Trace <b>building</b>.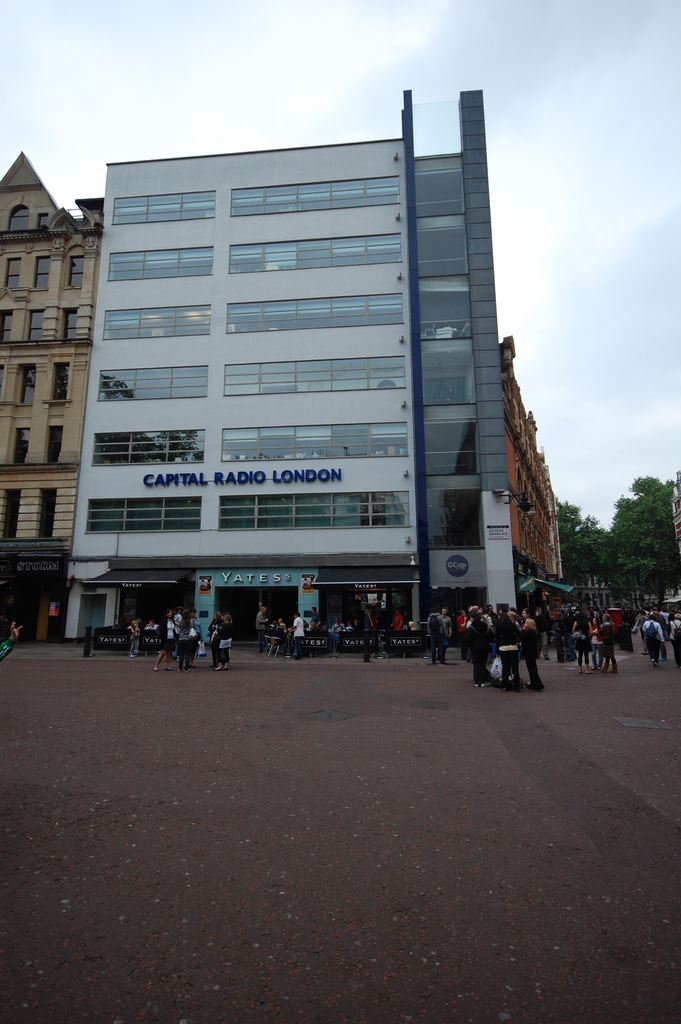
Traced to bbox=(497, 330, 562, 584).
